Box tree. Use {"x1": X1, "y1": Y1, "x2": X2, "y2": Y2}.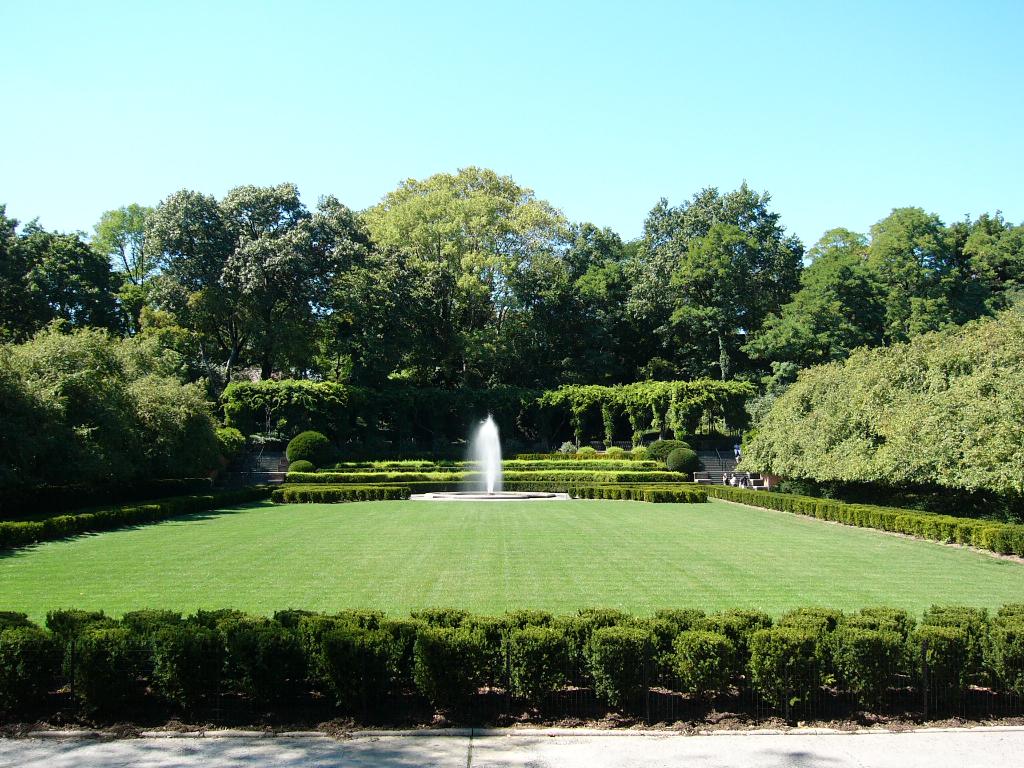
{"x1": 140, "y1": 187, "x2": 380, "y2": 384}.
